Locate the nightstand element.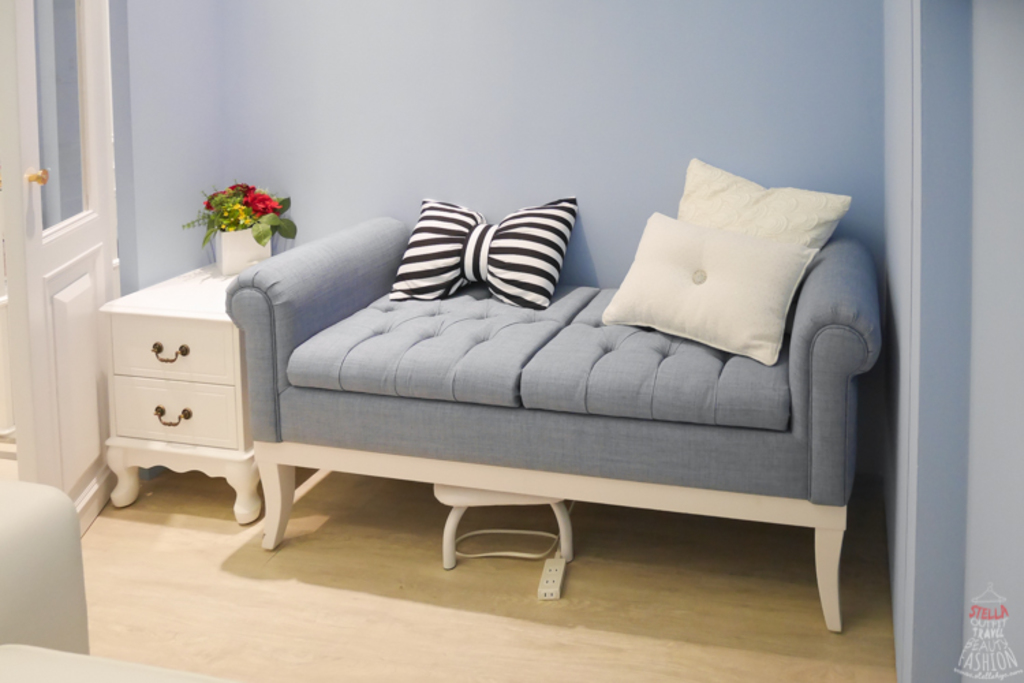
Element bbox: Rect(87, 254, 262, 535).
